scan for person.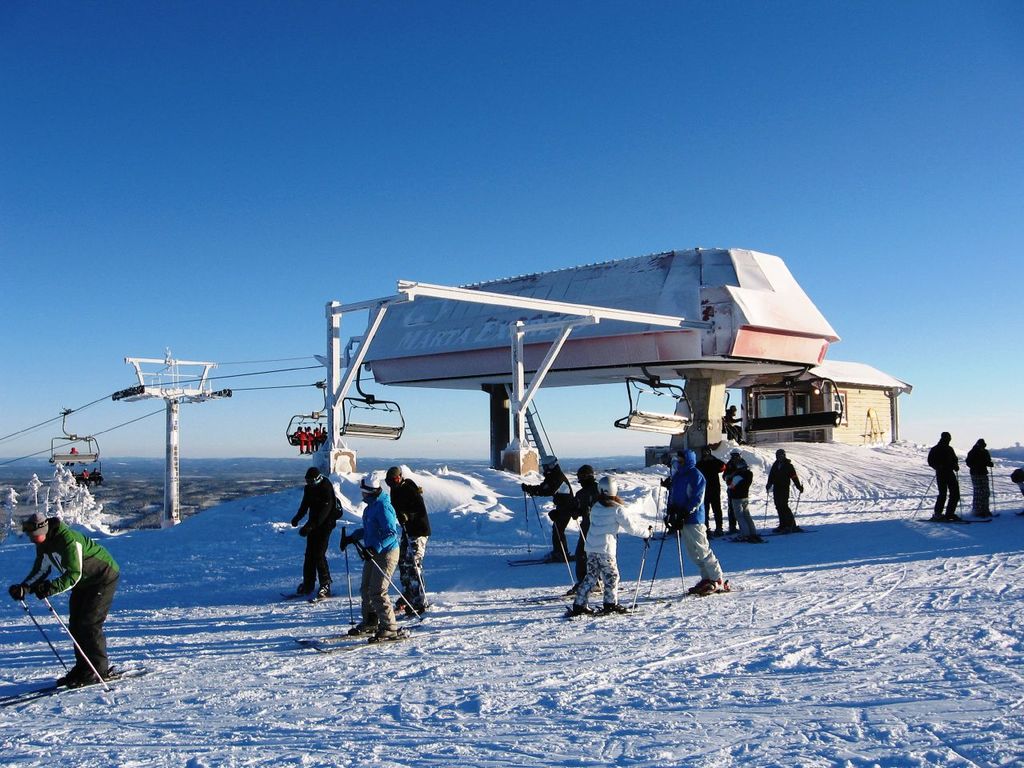
Scan result: (290,466,338,602).
